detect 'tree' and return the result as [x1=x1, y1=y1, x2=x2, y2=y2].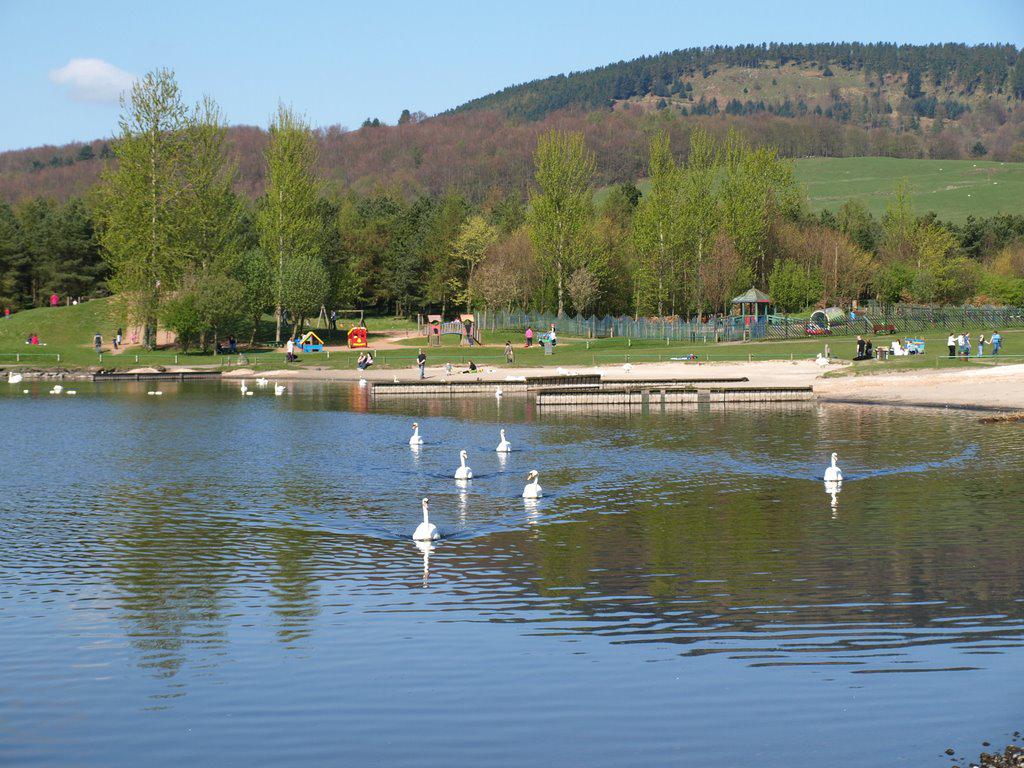
[x1=245, y1=99, x2=337, y2=349].
